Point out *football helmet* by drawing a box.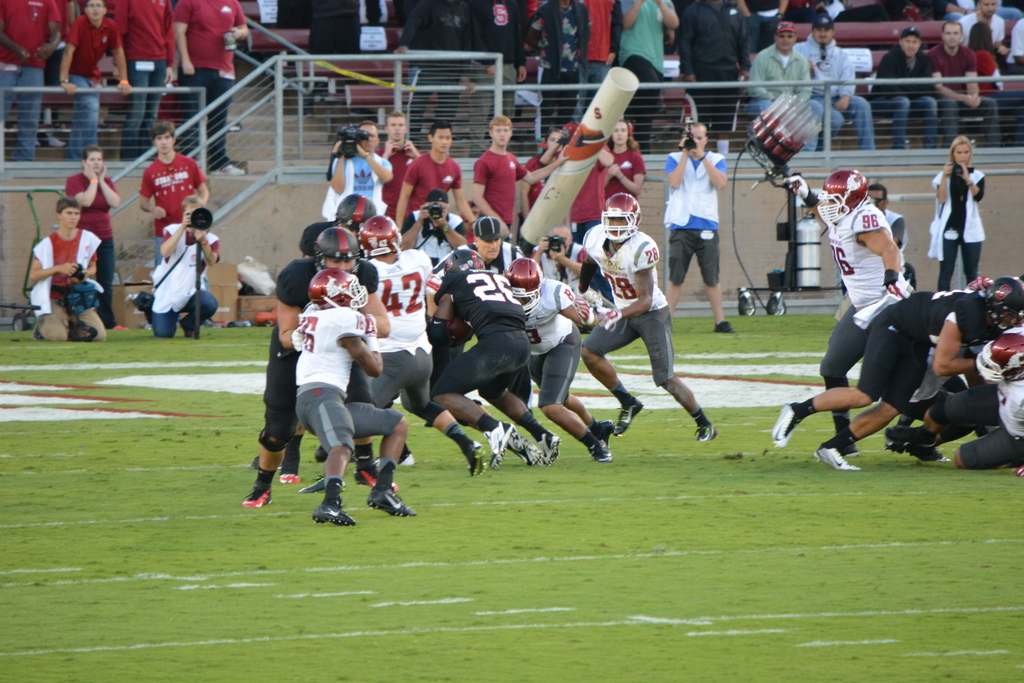
box=[600, 186, 641, 243].
